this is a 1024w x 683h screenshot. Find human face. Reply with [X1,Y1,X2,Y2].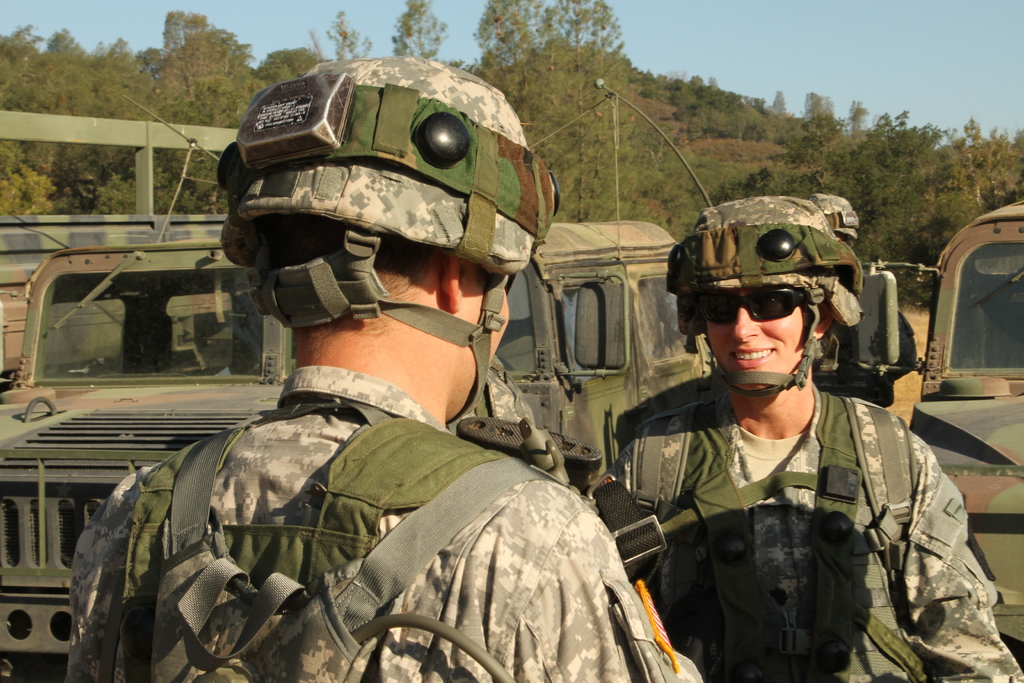
[702,288,814,395].
